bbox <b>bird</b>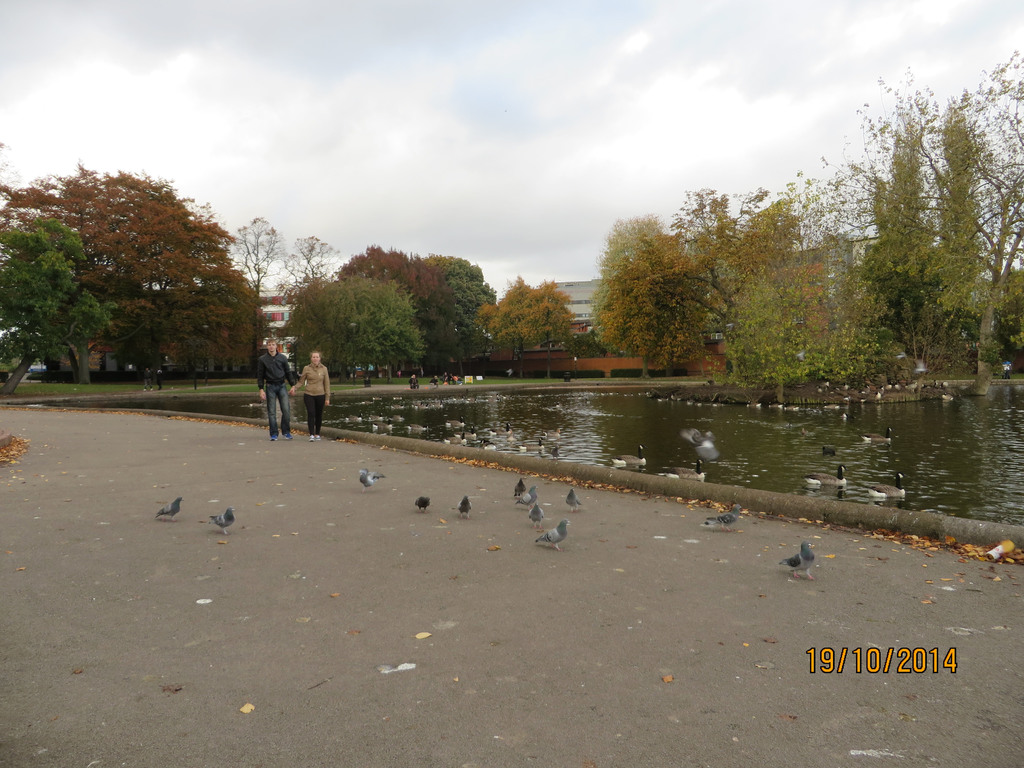
858,395,868,406
